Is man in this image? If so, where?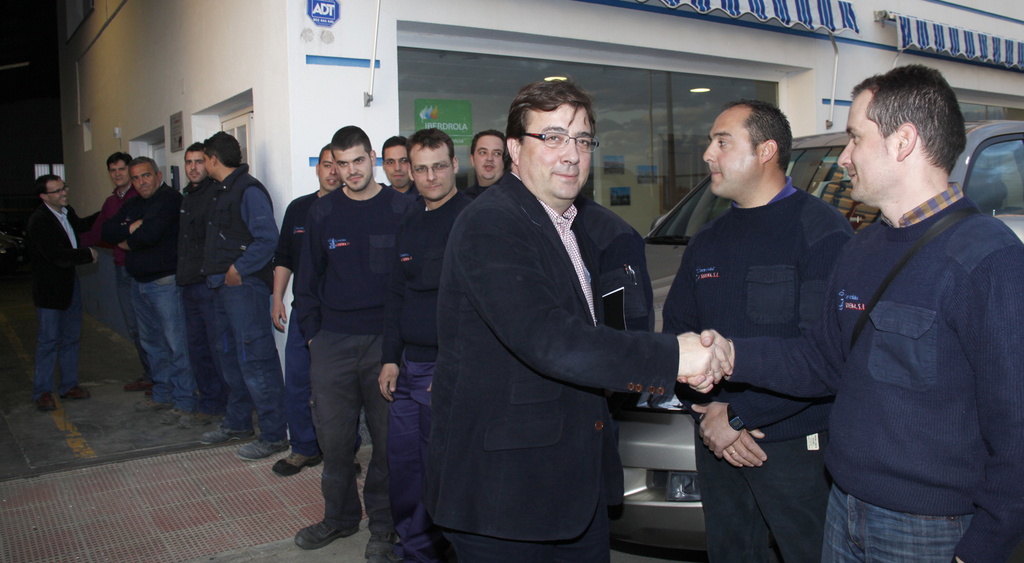
Yes, at 29,172,103,412.
